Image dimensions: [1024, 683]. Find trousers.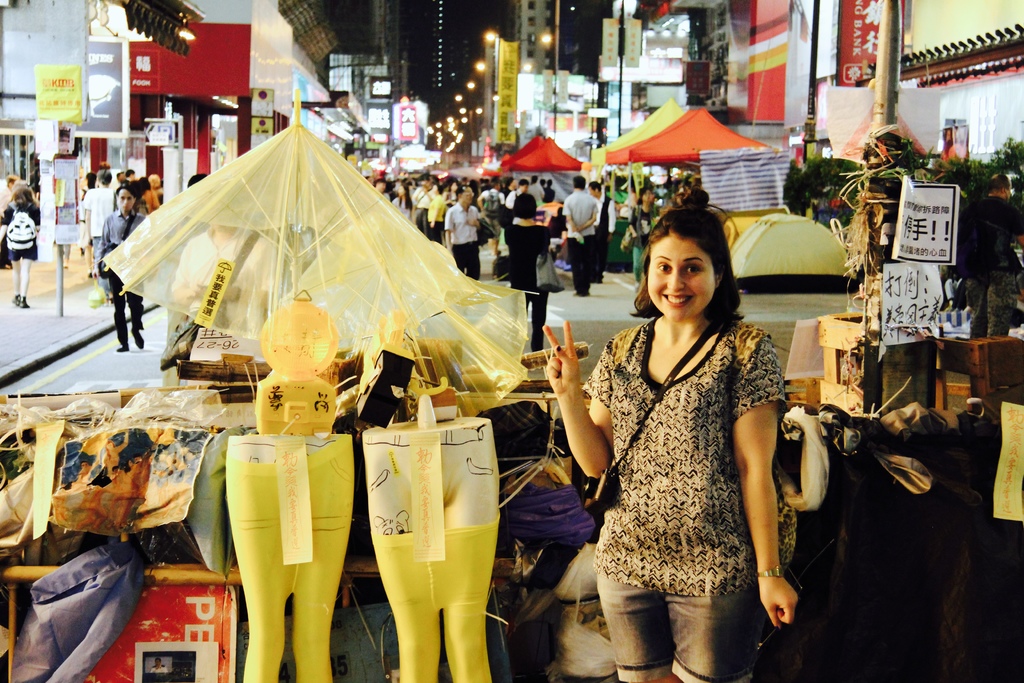
595 563 748 682.
